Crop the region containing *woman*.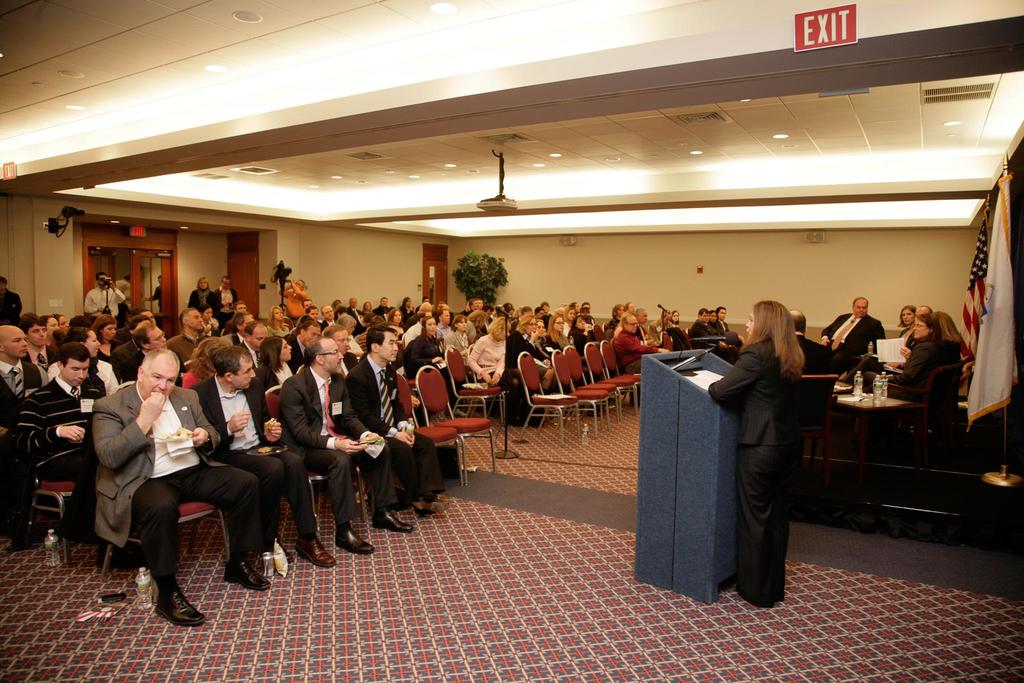
Crop region: 464,317,527,429.
